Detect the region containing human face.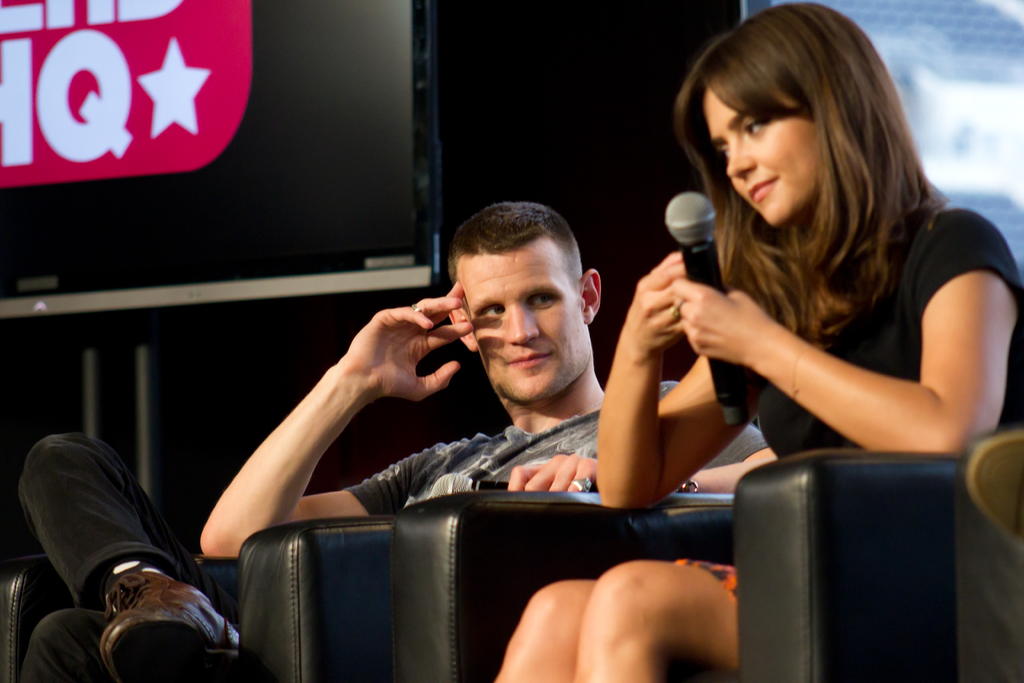
[458,238,591,407].
